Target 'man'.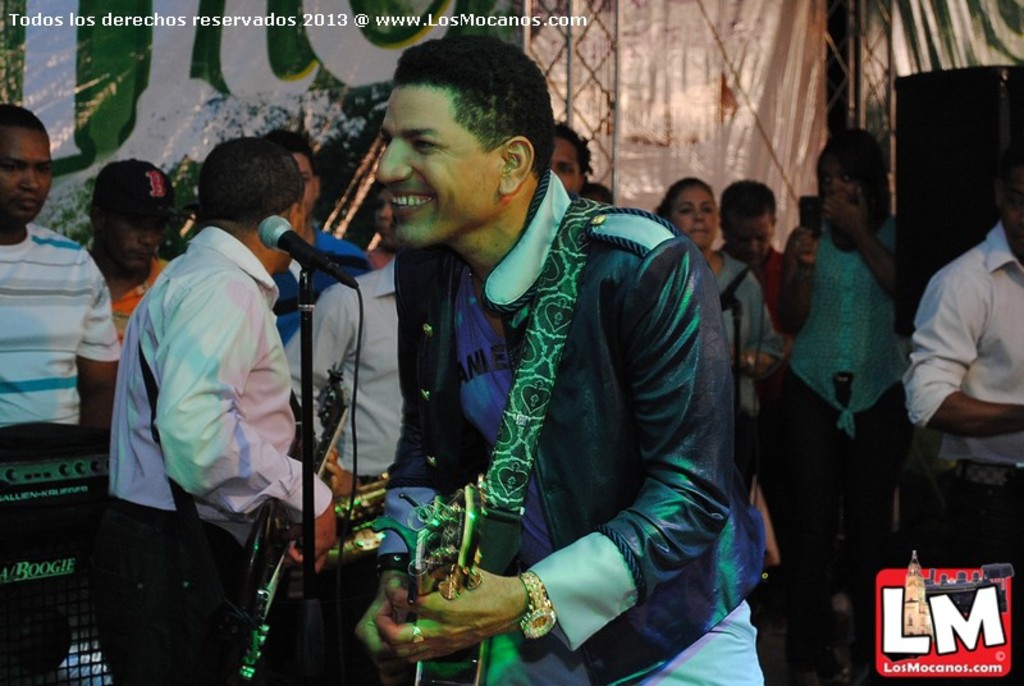
Target region: region(547, 116, 598, 200).
